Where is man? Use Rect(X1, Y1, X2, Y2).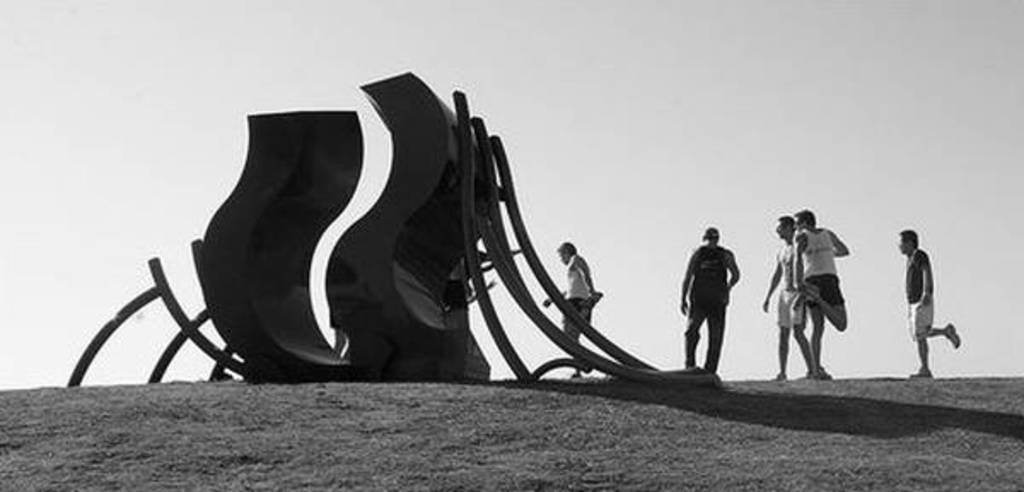
Rect(536, 237, 611, 376).
